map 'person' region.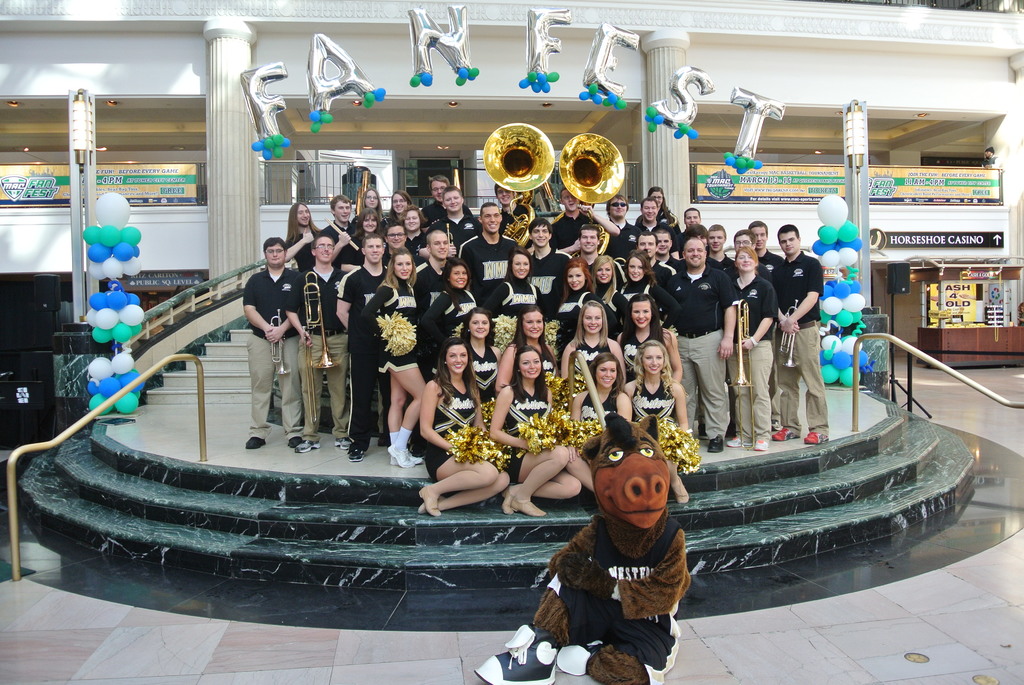
Mapped to BBox(620, 293, 682, 382).
